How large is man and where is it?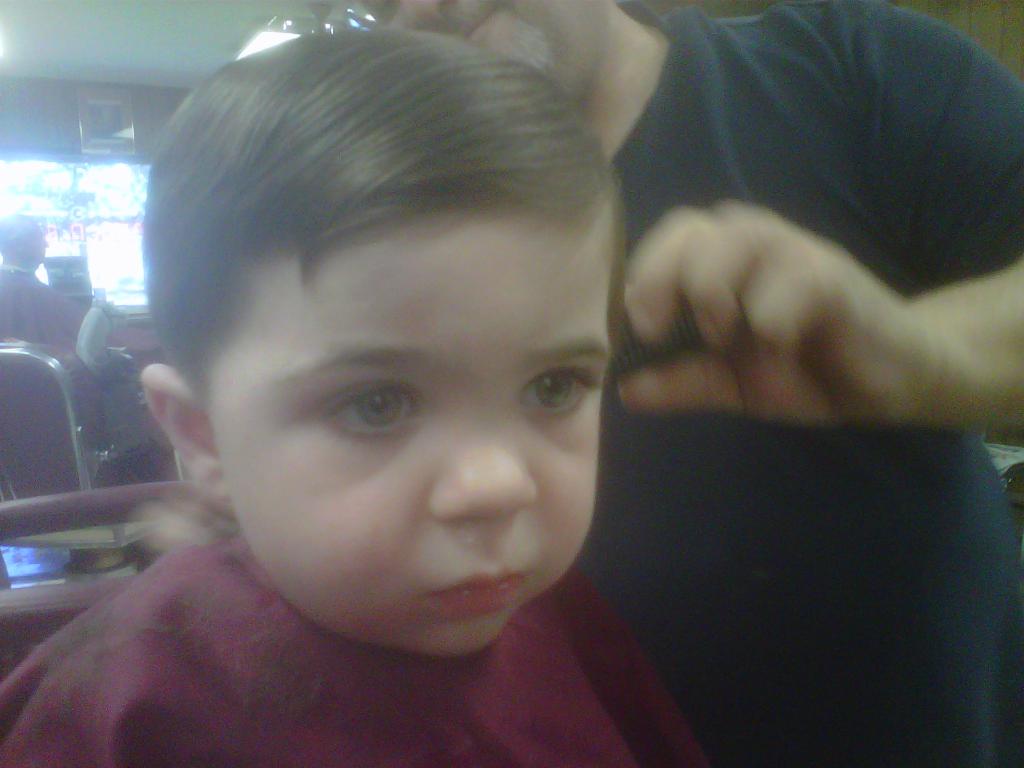
Bounding box: 323 0 1023 767.
